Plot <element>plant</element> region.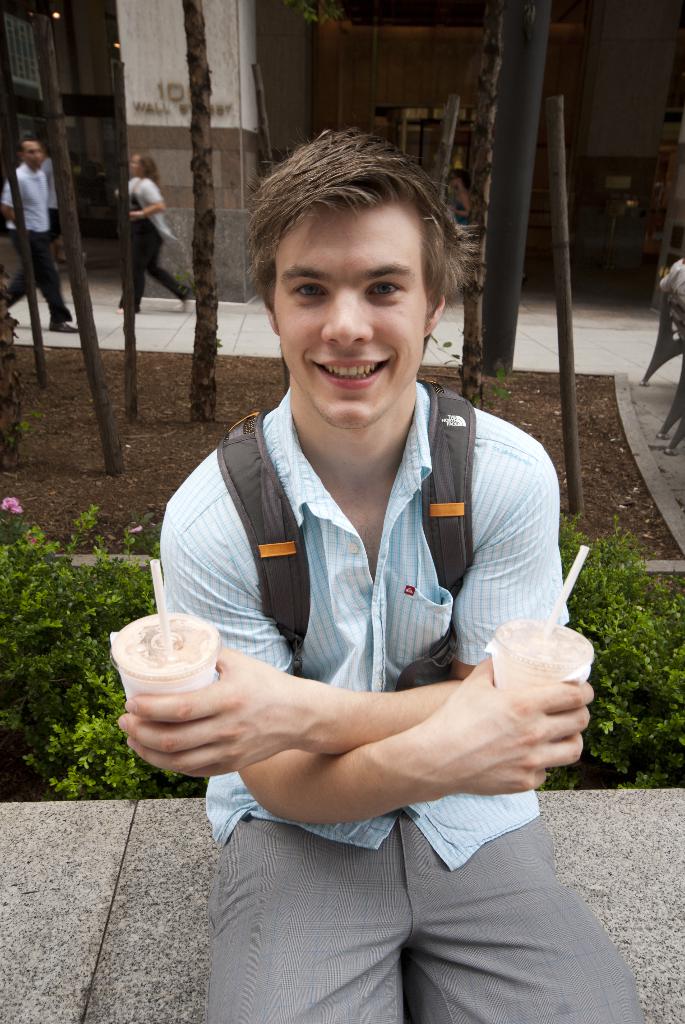
Plotted at [left=6, top=378, right=31, bottom=435].
